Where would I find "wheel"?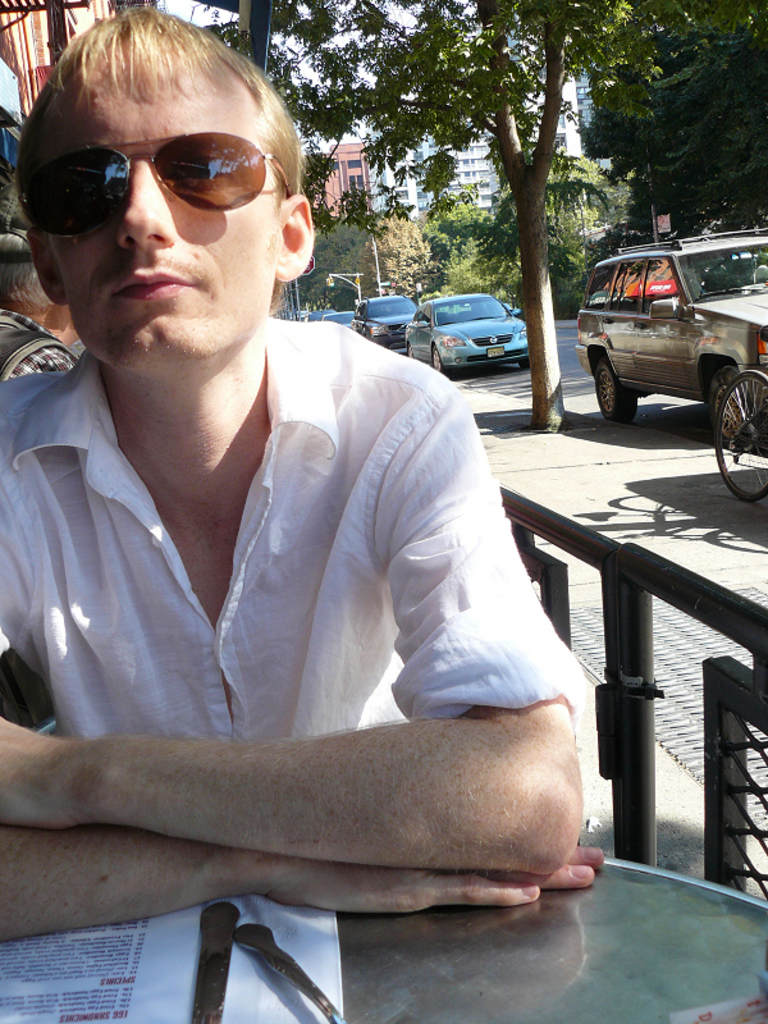
At pyautogui.locateOnScreen(707, 364, 767, 508).
